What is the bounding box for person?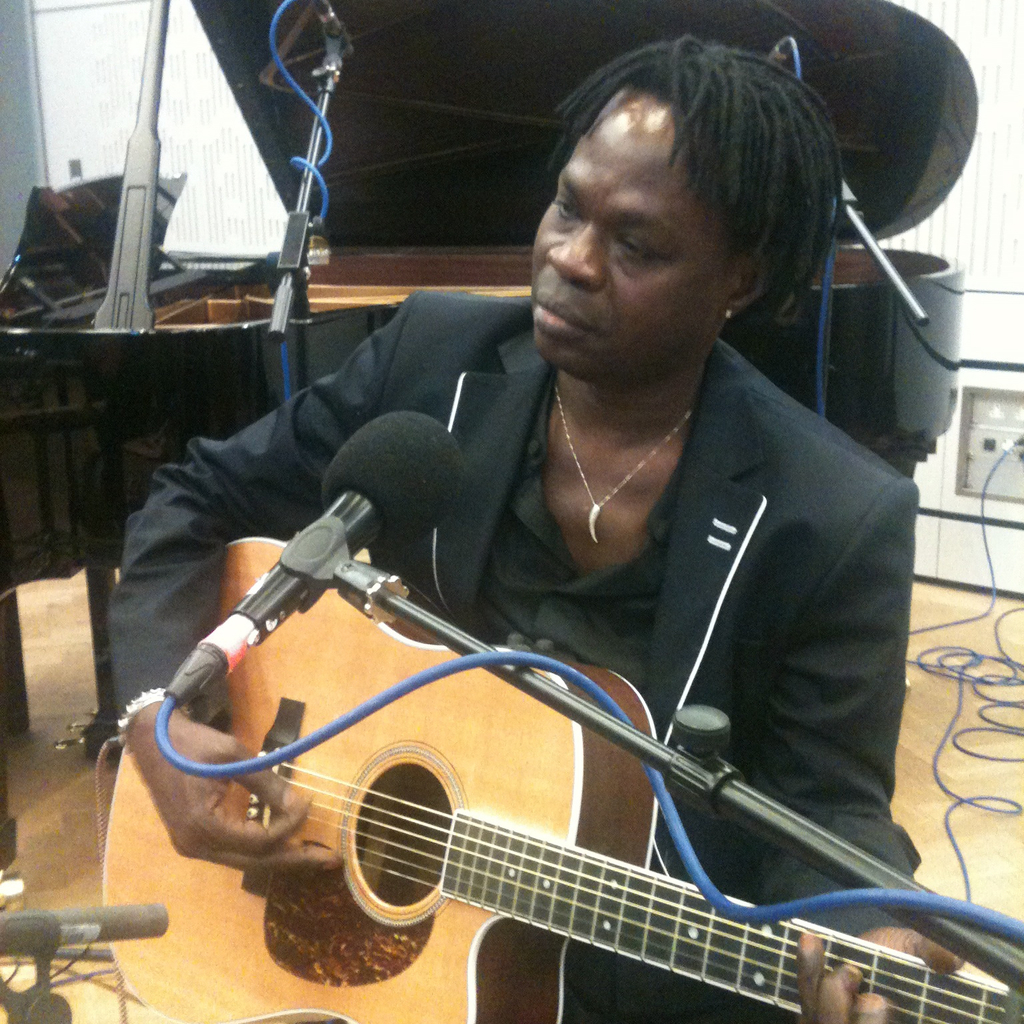
crop(113, 31, 961, 1021).
